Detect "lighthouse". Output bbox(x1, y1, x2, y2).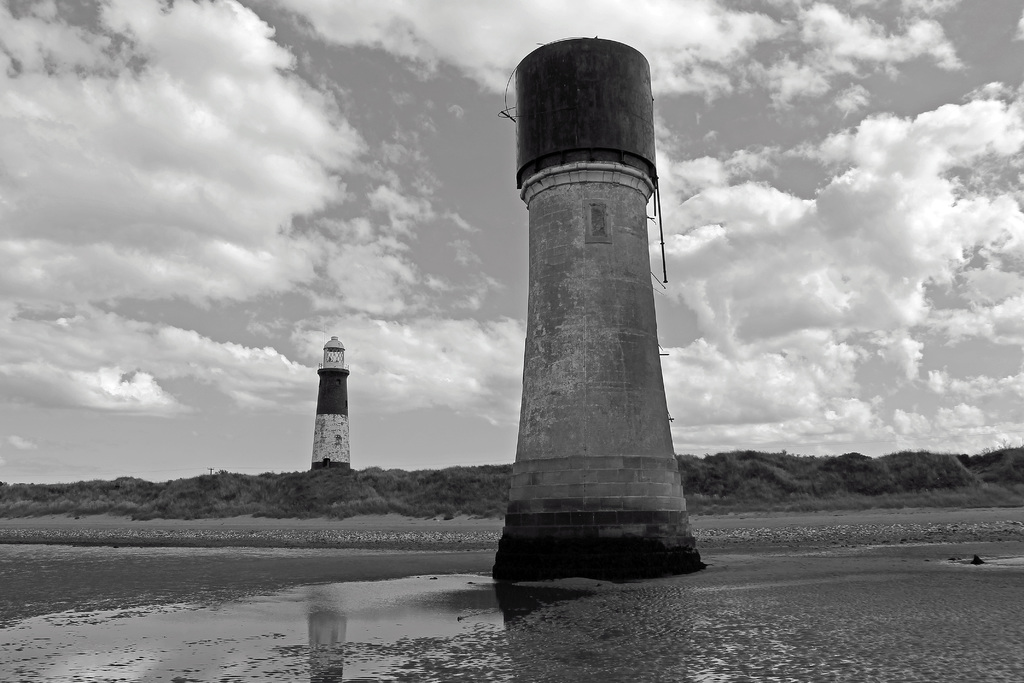
bbox(477, 0, 703, 599).
